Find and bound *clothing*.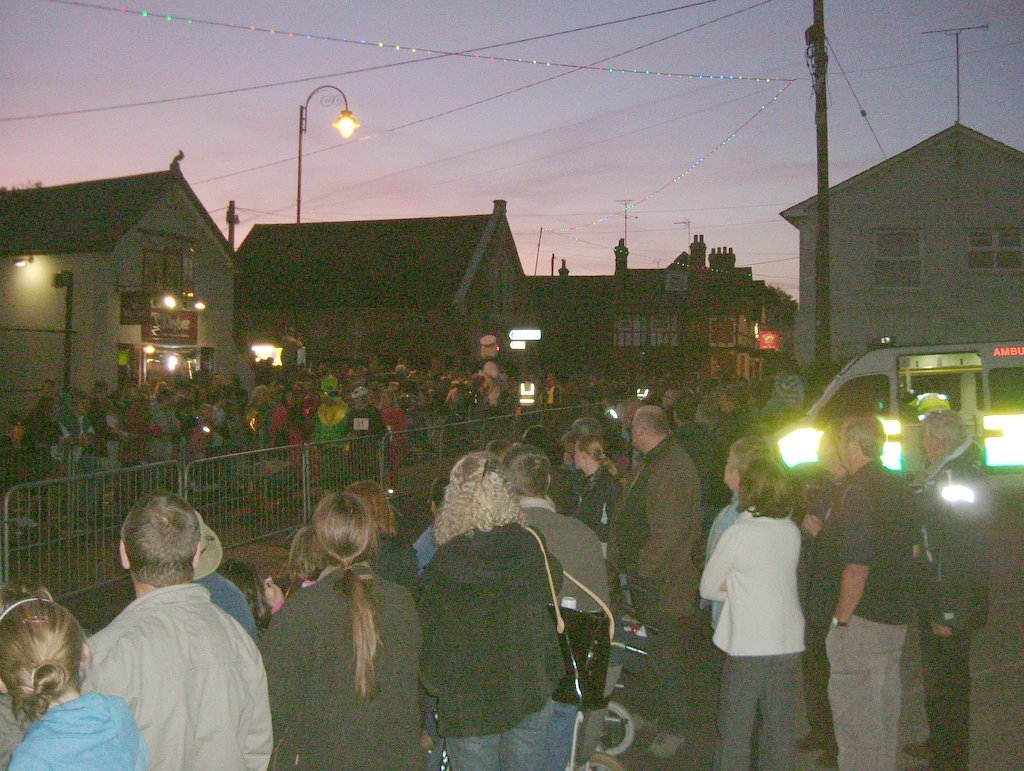
Bound: <region>57, 553, 270, 764</region>.
